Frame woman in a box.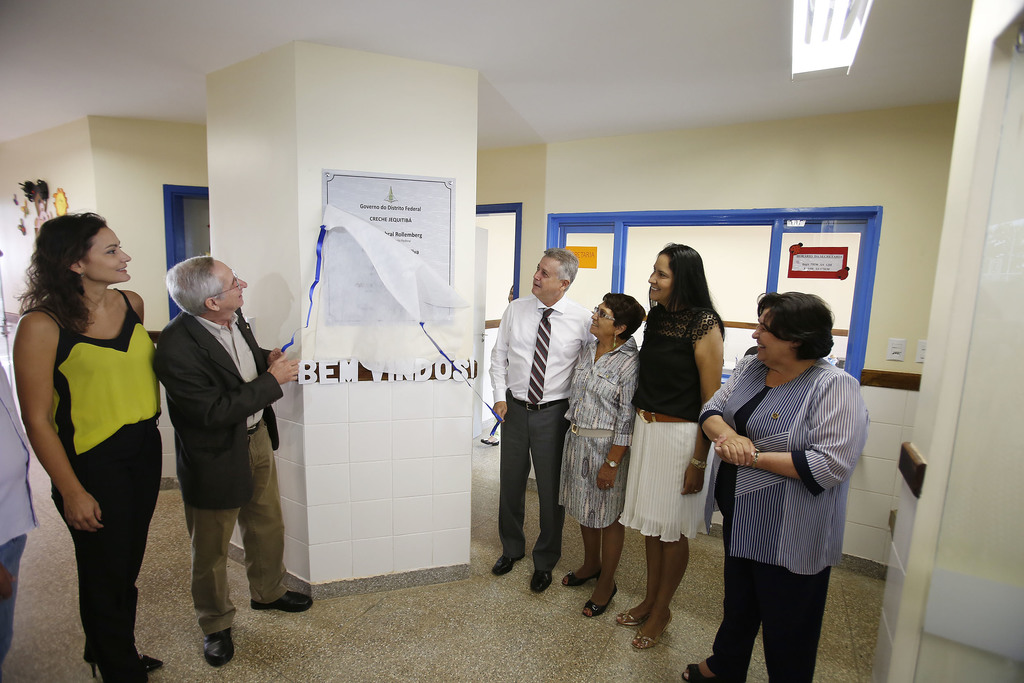
{"x1": 557, "y1": 295, "x2": 645, "y2": 619}.
